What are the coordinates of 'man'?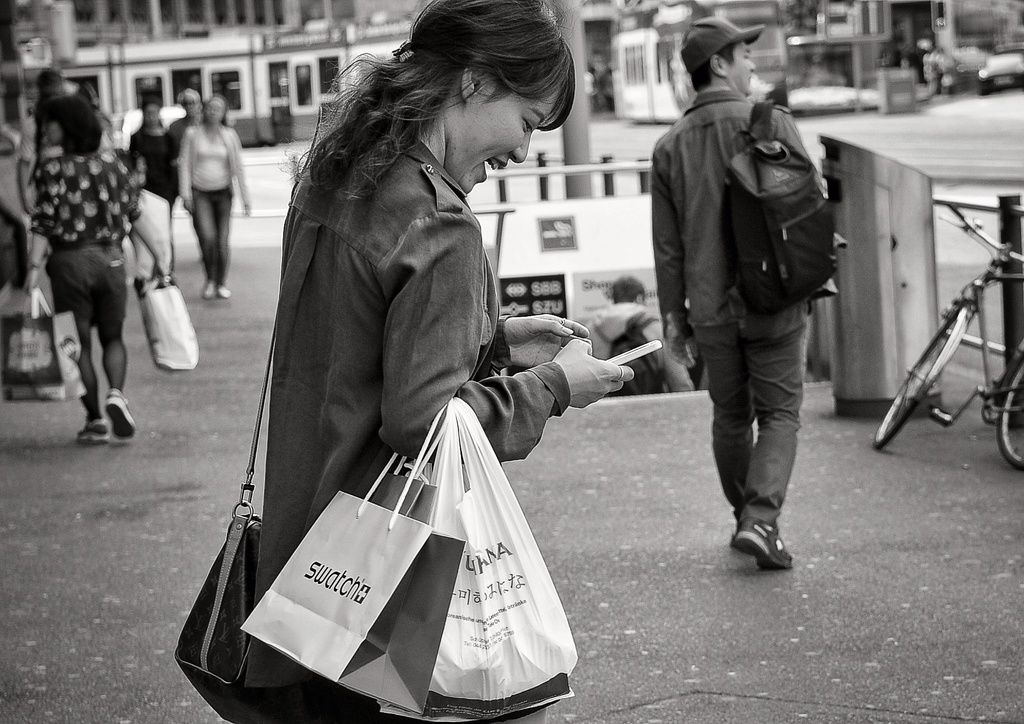
pyautogui.locateOnScreen(648, 13, 839, 570).
